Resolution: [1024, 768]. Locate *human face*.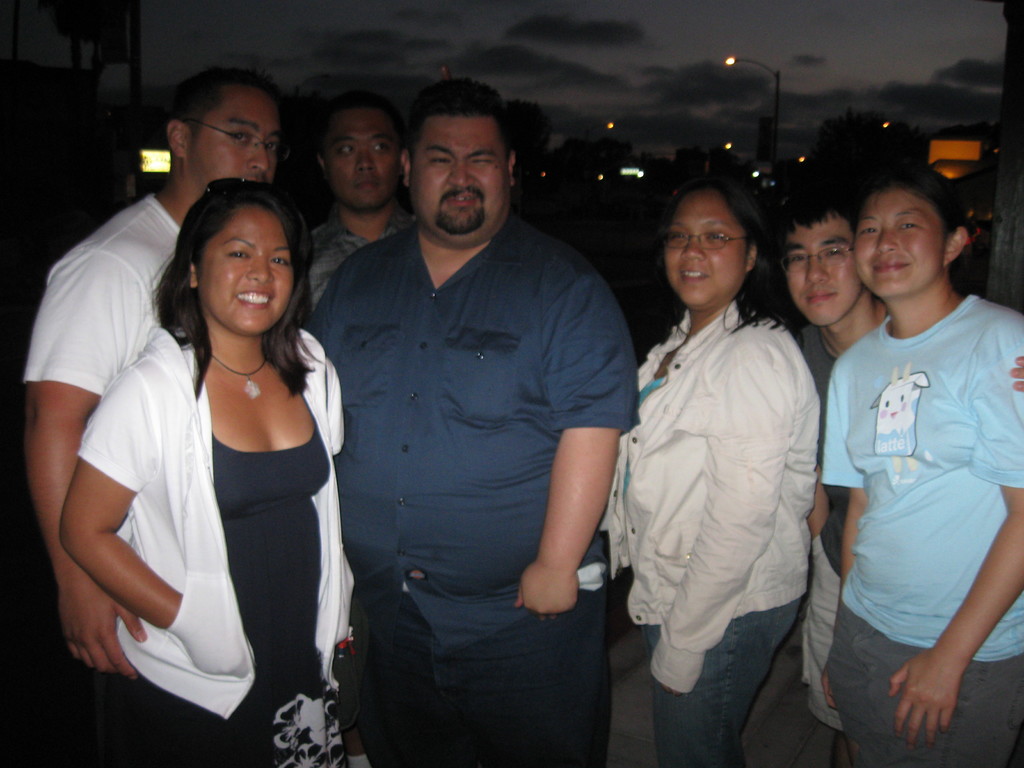
bbox(189, 93, 283, 191).
